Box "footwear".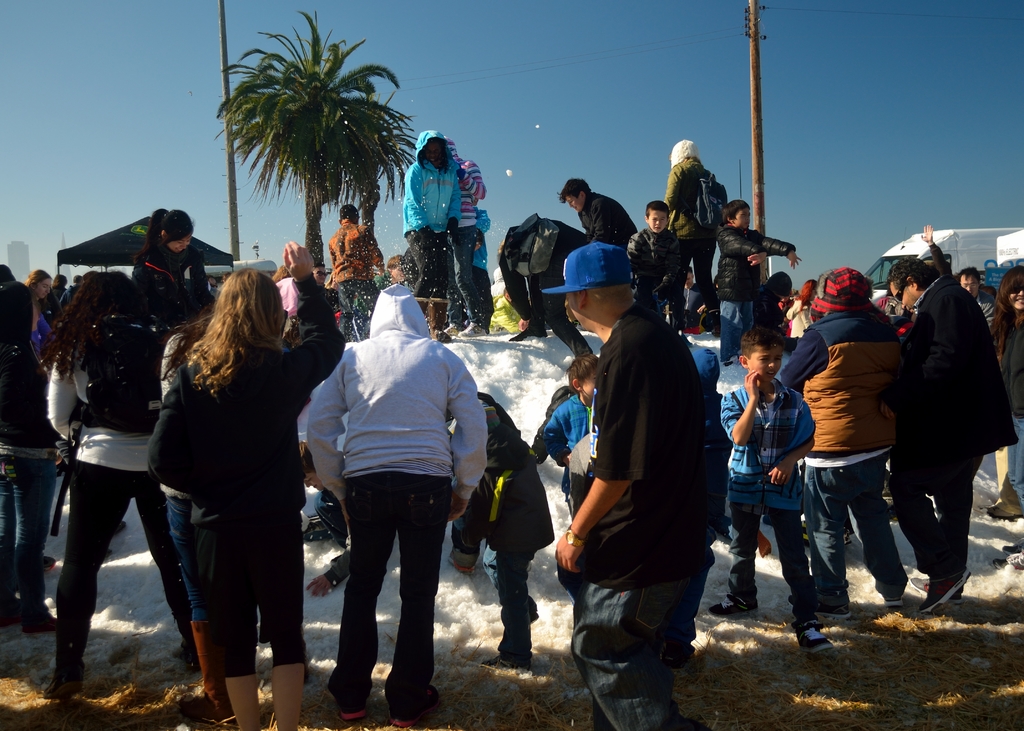
<box>876,579,902,608</box>.
